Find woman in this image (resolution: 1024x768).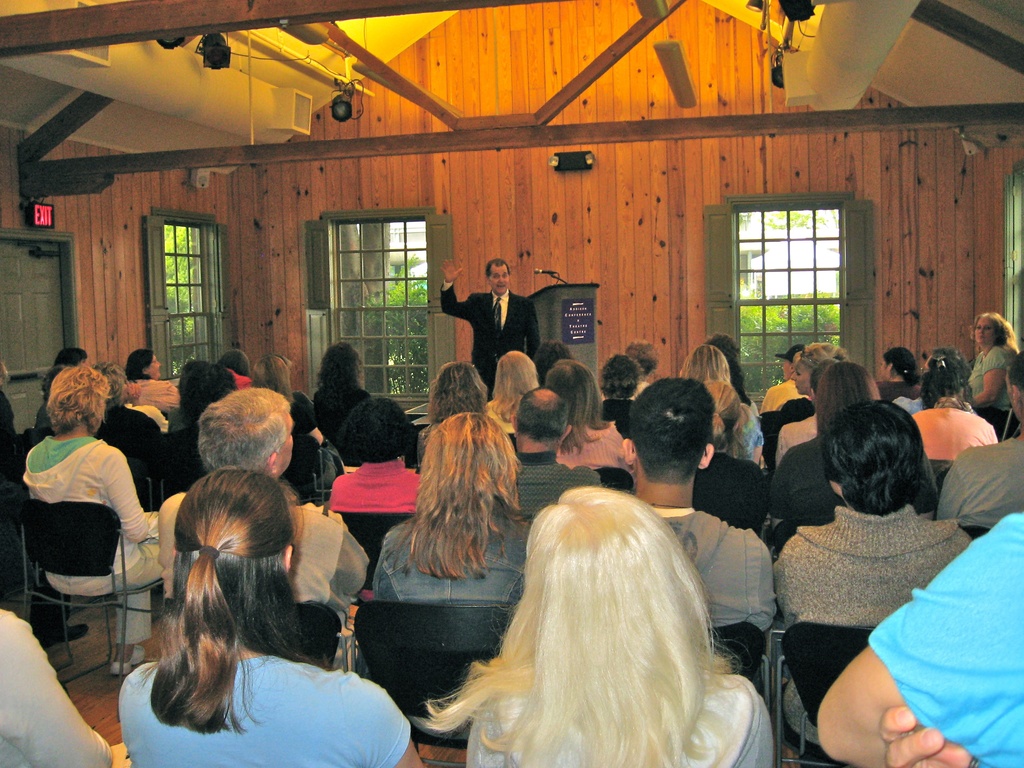
BBox(490, 348, 541, 435).
